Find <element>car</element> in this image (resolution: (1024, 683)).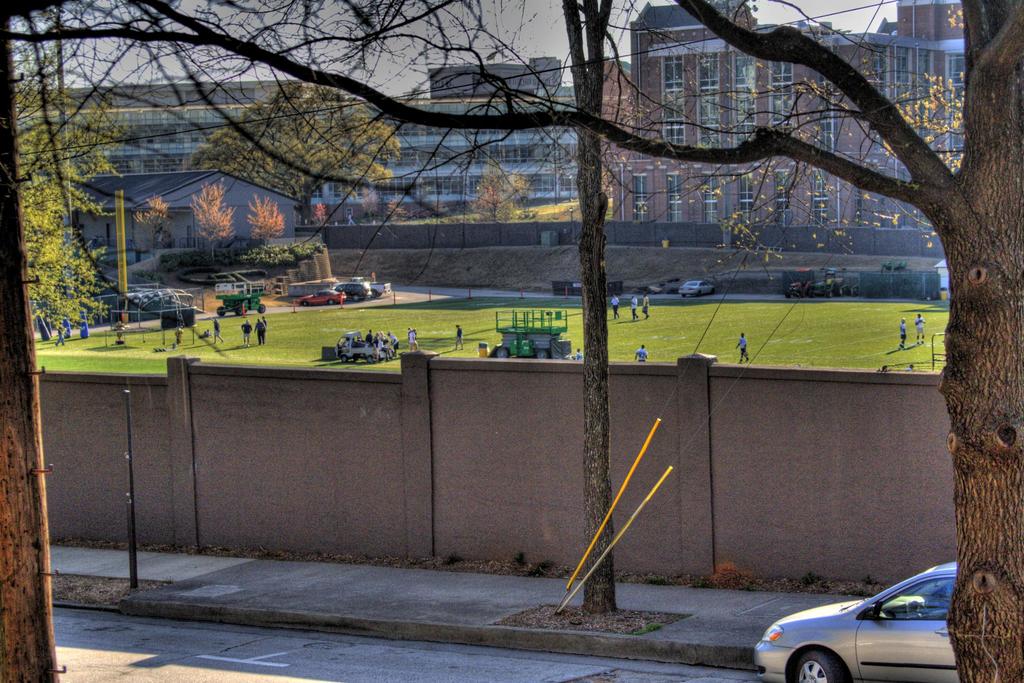
{"x1": 337, "y1": 279, "x2": 374, "y2": 300}.
